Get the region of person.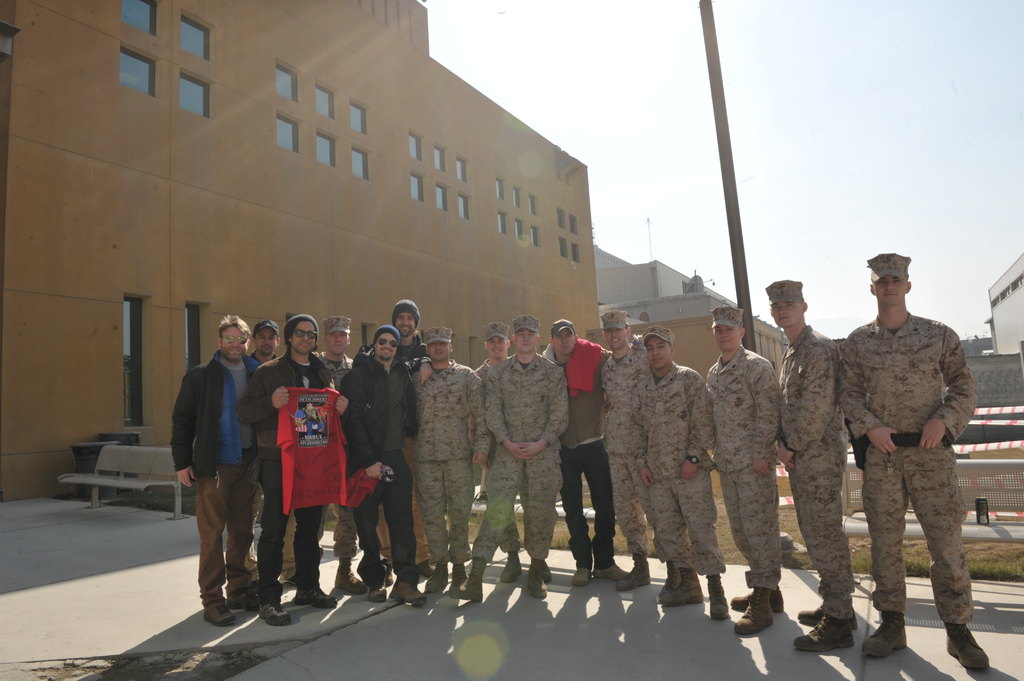
(453,316,520,595).
